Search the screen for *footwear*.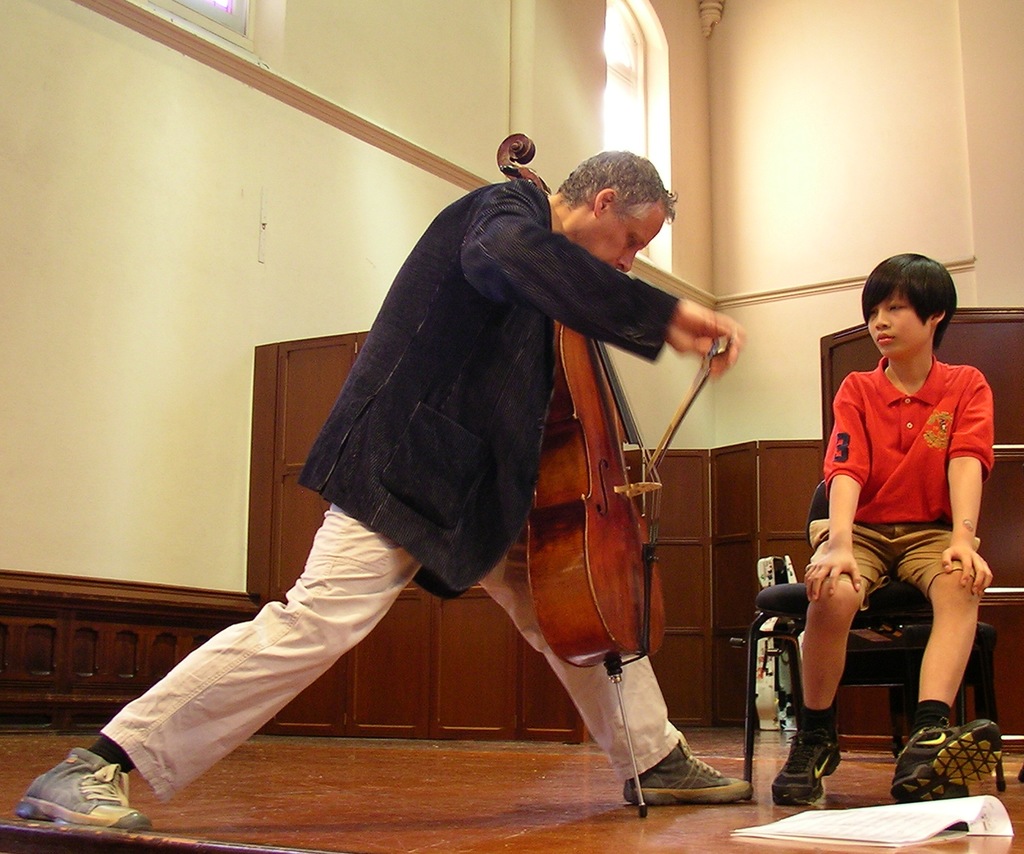
Found at detection(773, 723, 844, 807).
